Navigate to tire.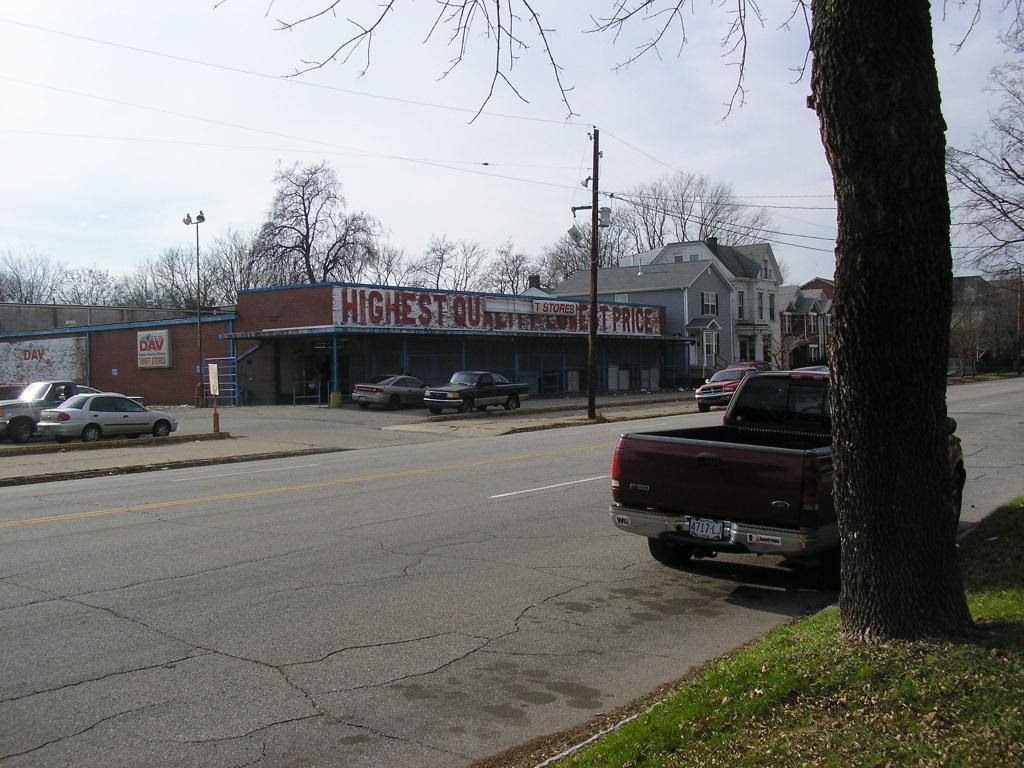
Navigation target: BBox(698, 404, 711, 411).
